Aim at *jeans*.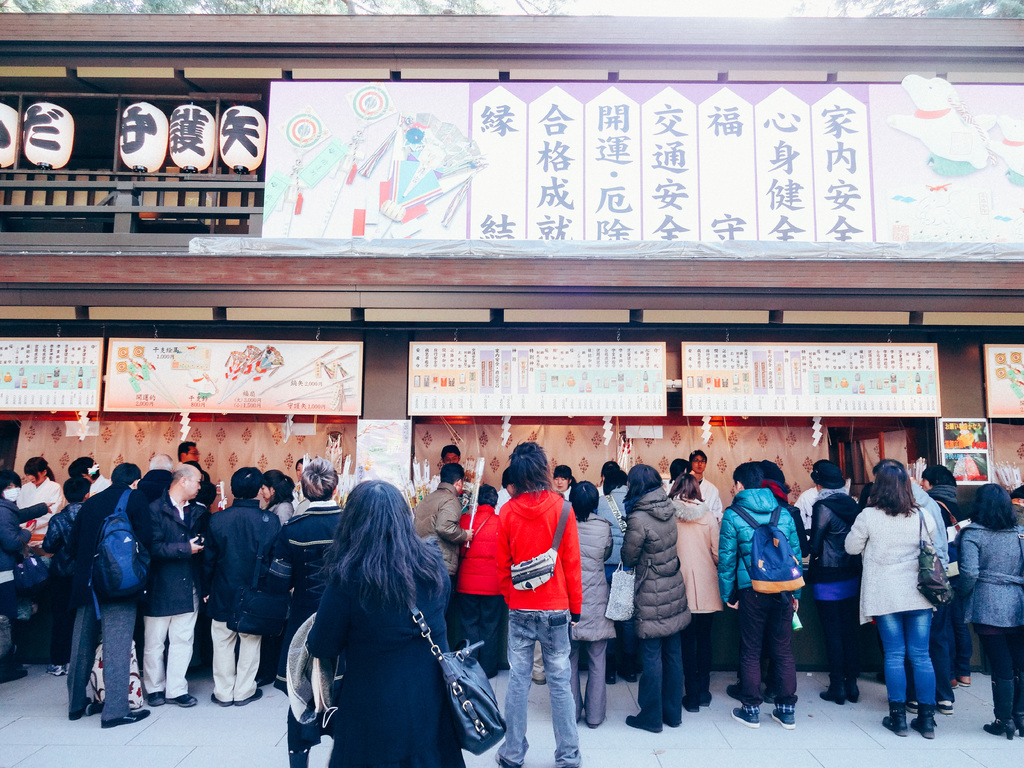
Aimed at box(876, 609, 936, 705).
